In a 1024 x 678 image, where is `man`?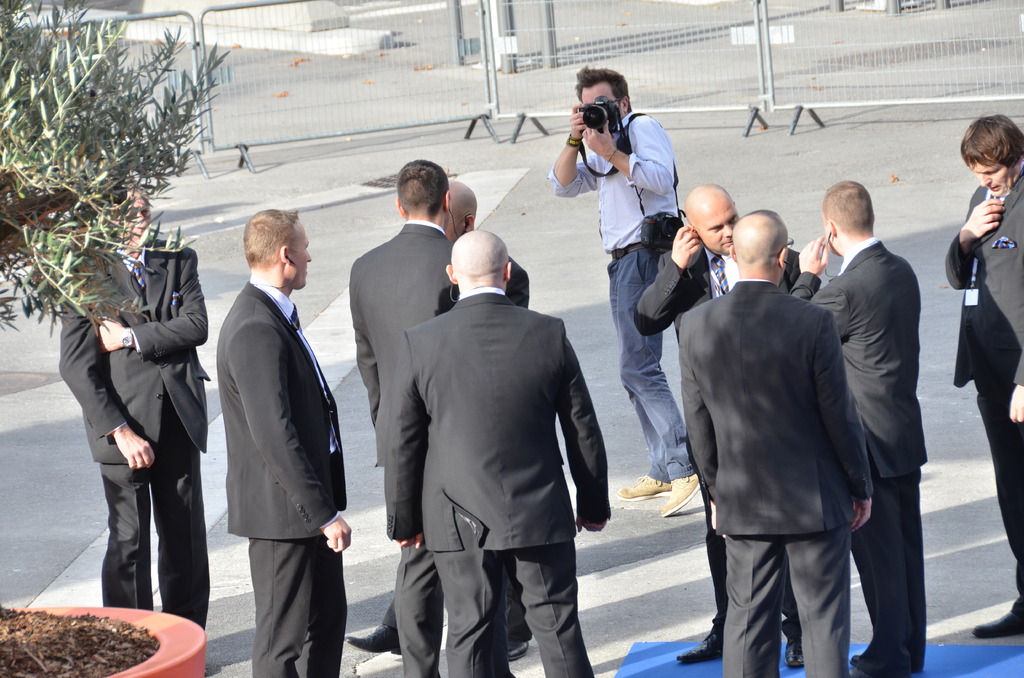
x1=691, y1=215, x2=872, y2=677.
